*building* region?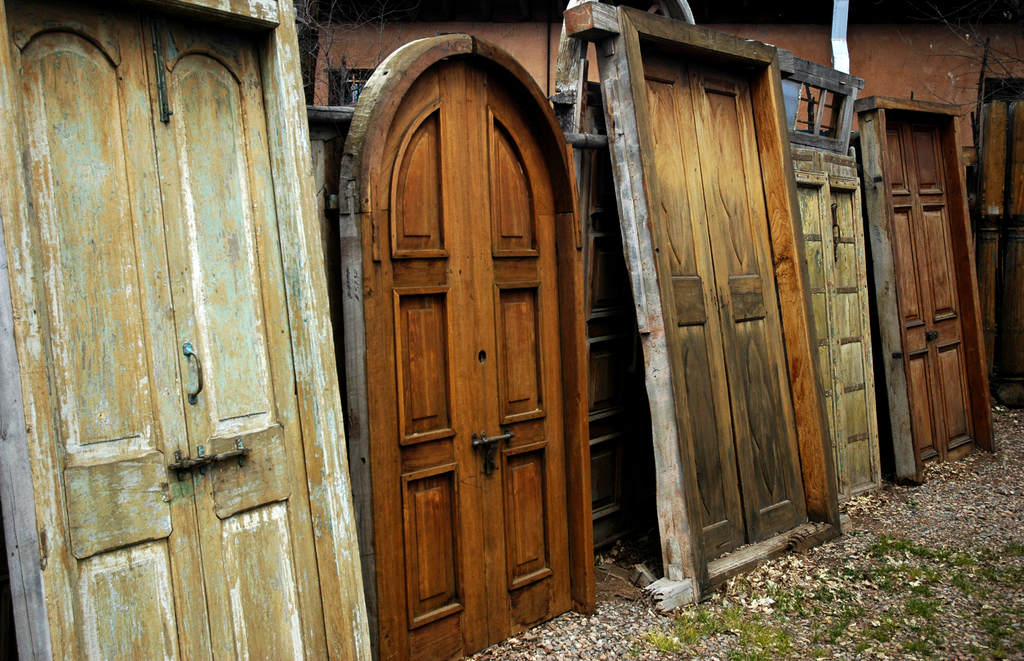
(left=295, top=0, right=1022, bottom=149)
